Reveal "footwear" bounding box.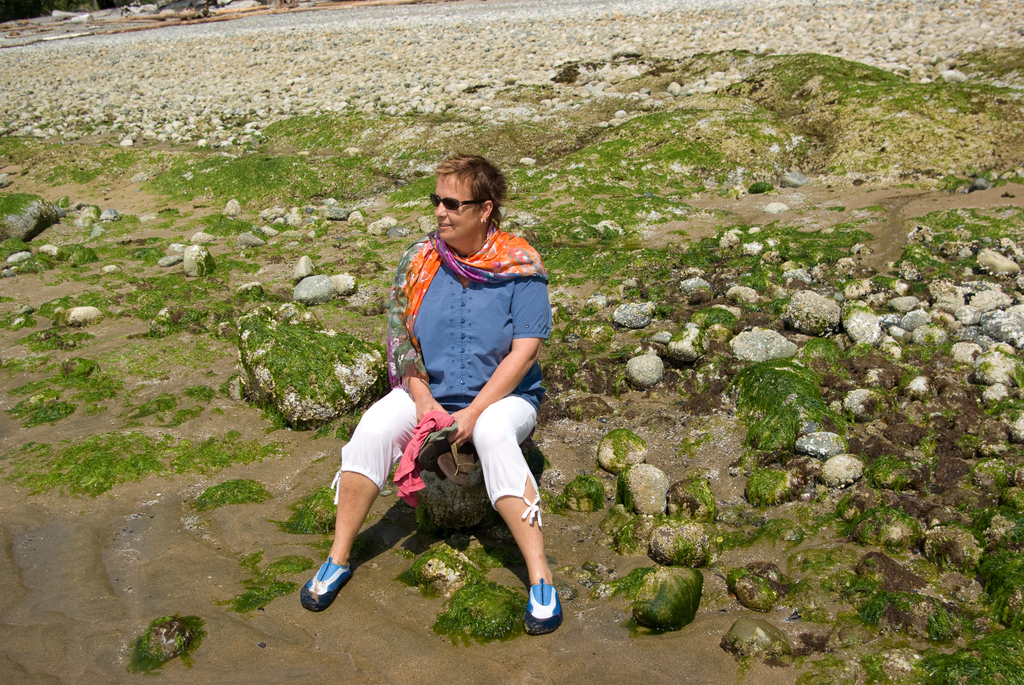
Revealed: l=302, t=558, r=355, b=612.
